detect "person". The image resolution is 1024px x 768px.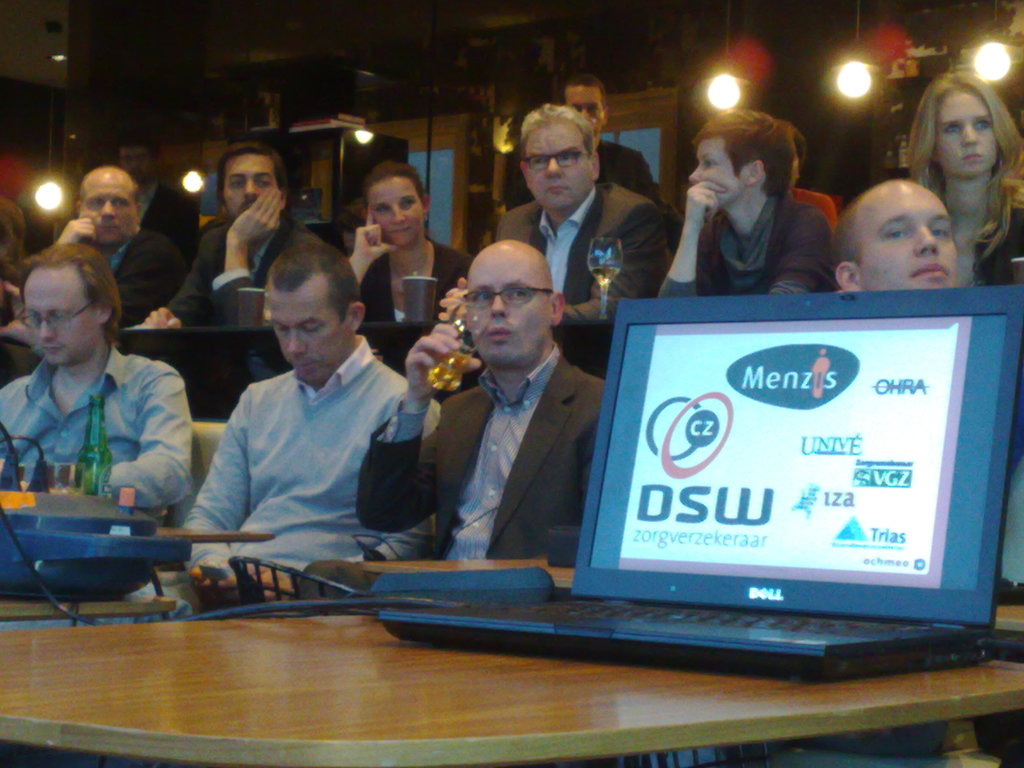
box(0, 243, 191, 594).
